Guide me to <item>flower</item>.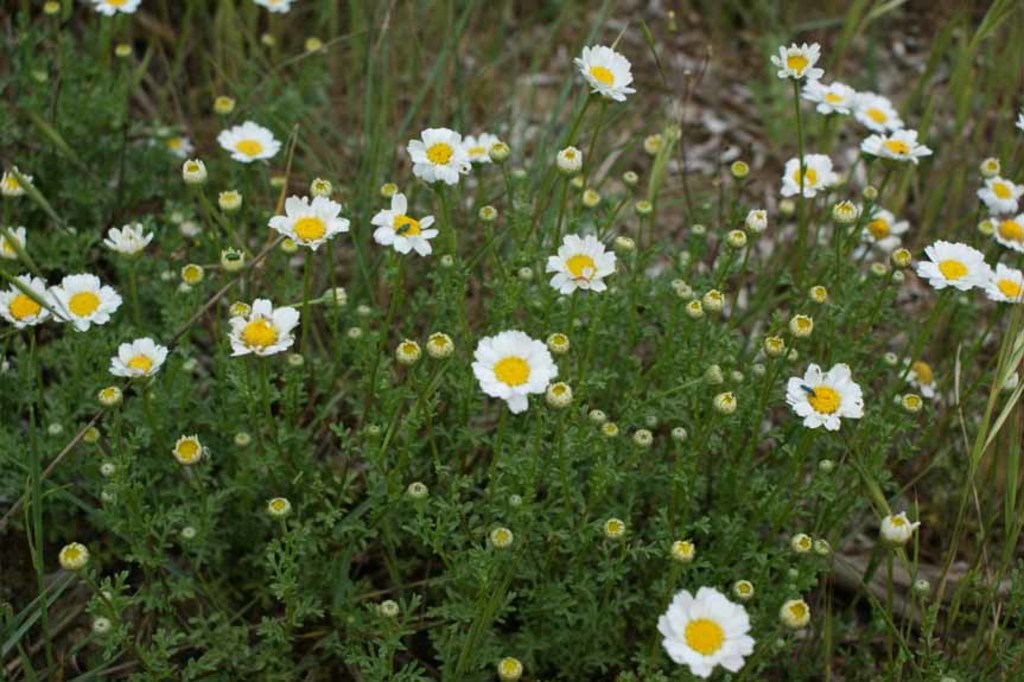
Guidance: {"left": 764, "top": 332, "right": 784, "bottom": 358}.
